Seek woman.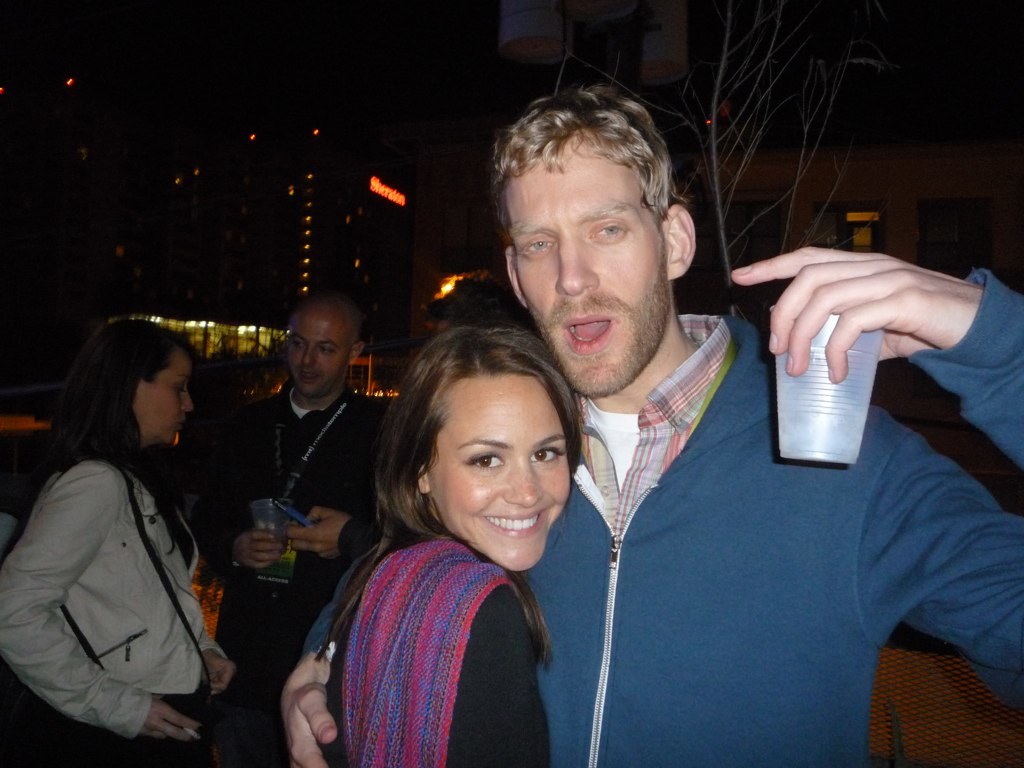
(x1=13, y1=285, x2=257, y2=767).
